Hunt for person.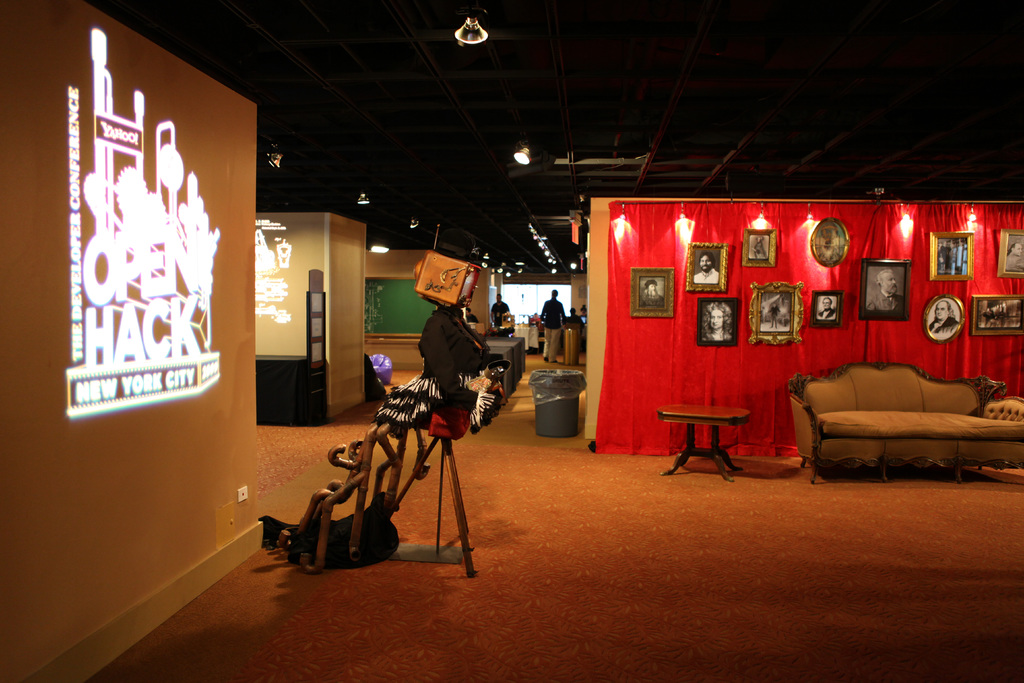
Hunted down at region(951, 236, 968, 277).
